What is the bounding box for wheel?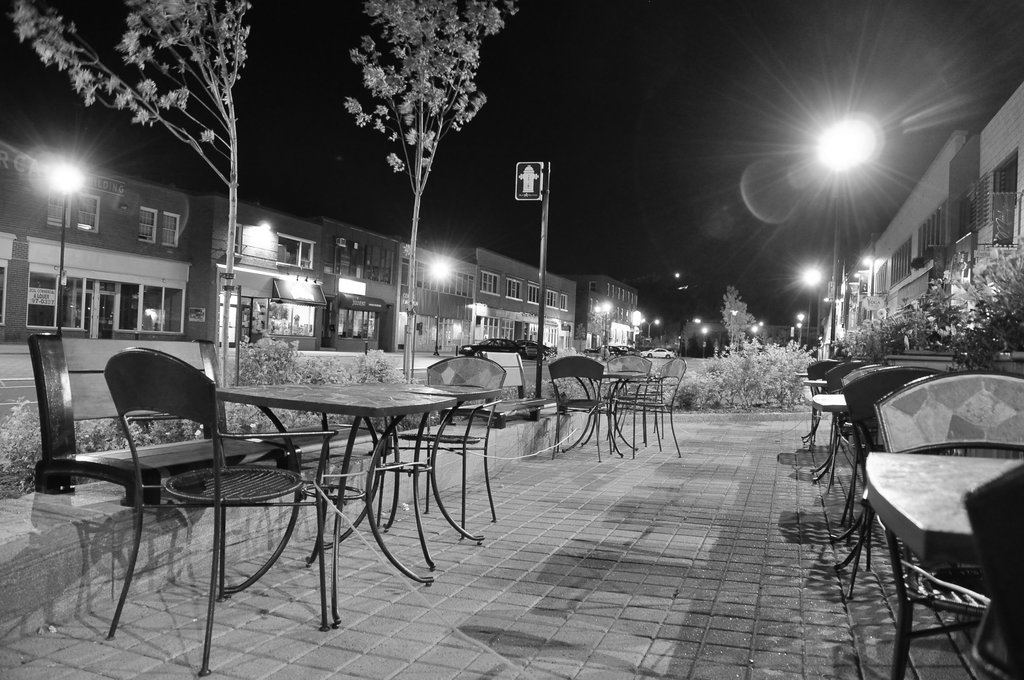
crop(648, 352, 652, 358).
